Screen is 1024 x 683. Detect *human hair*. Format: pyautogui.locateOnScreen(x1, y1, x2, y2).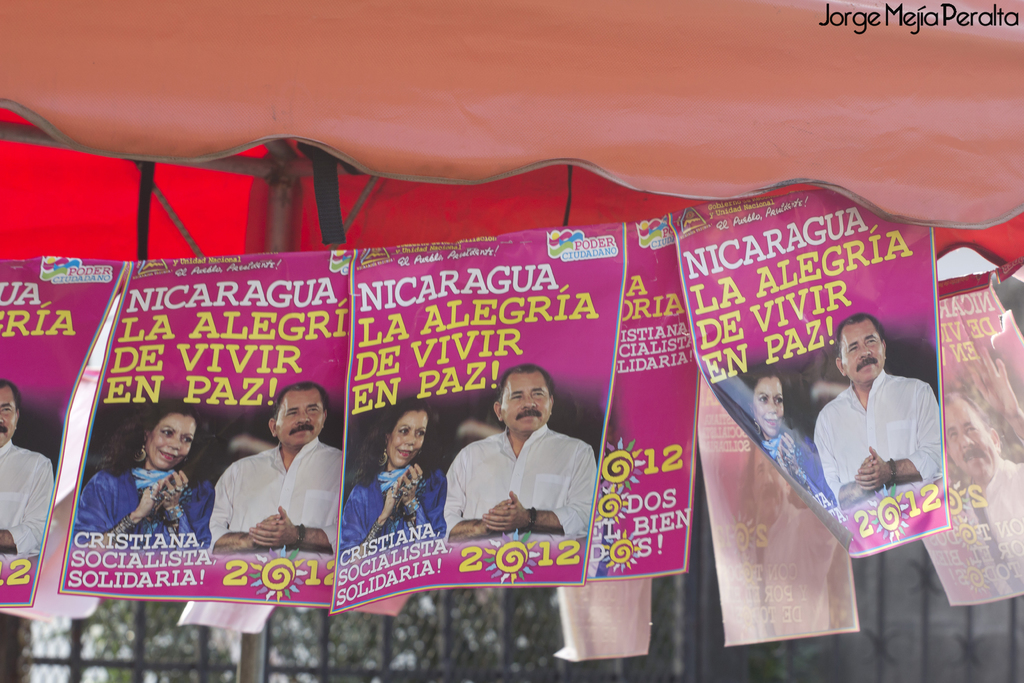
pyautogui.locateOnScreen(493, 361, 558, 403).
